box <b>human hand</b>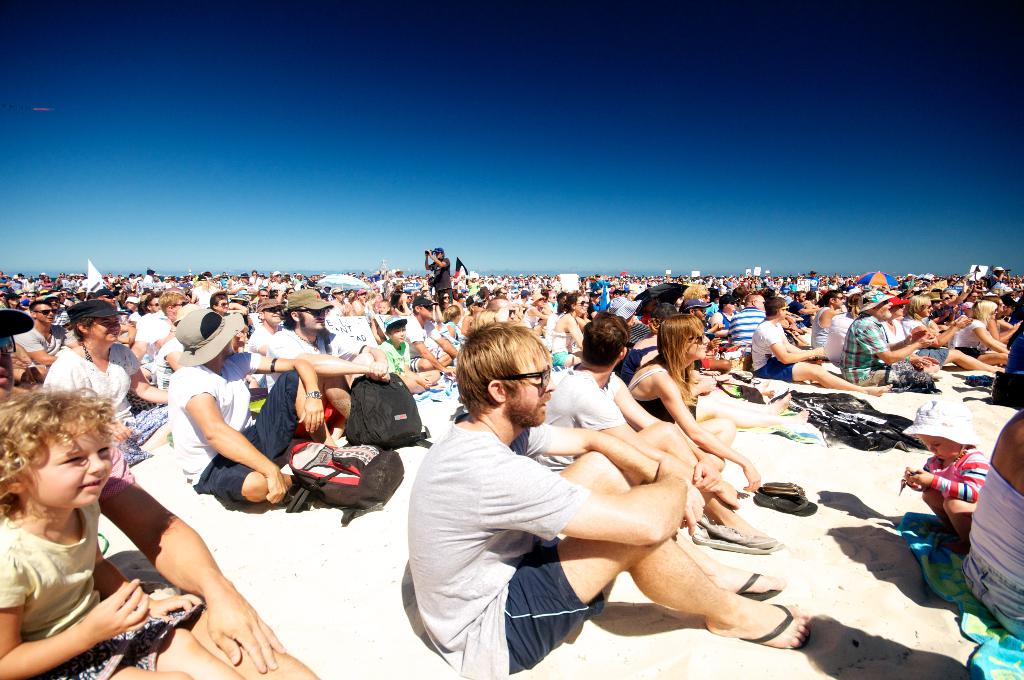
901,465,925,487
